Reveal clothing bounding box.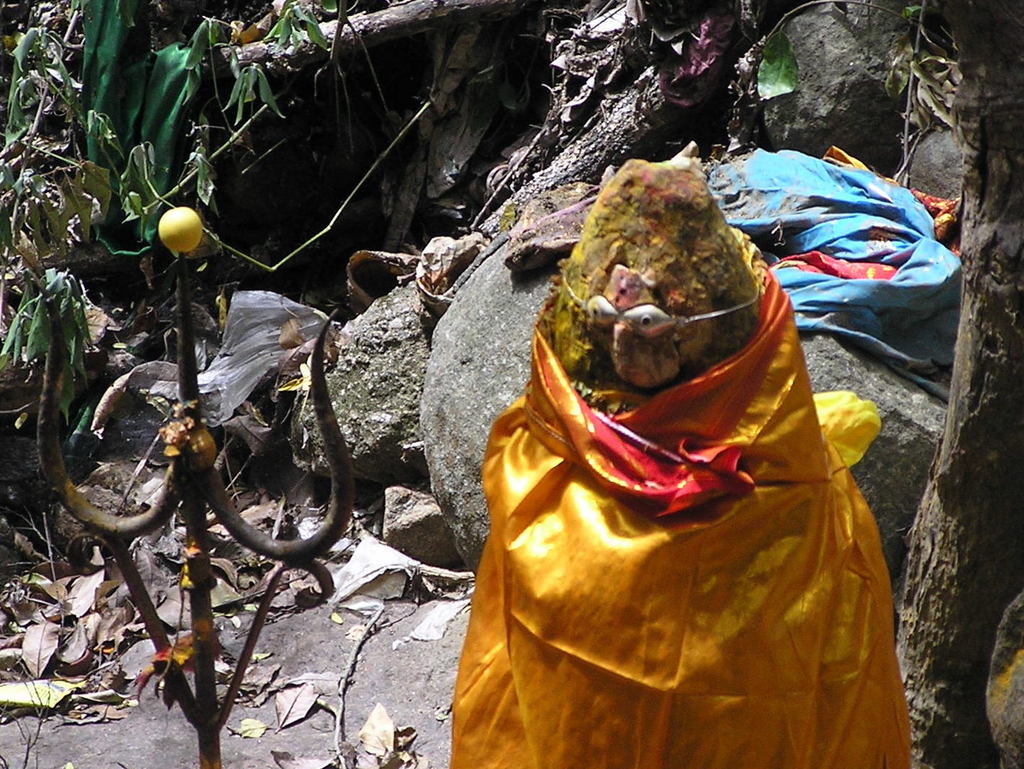
Revealed: 704:145:966:345.
